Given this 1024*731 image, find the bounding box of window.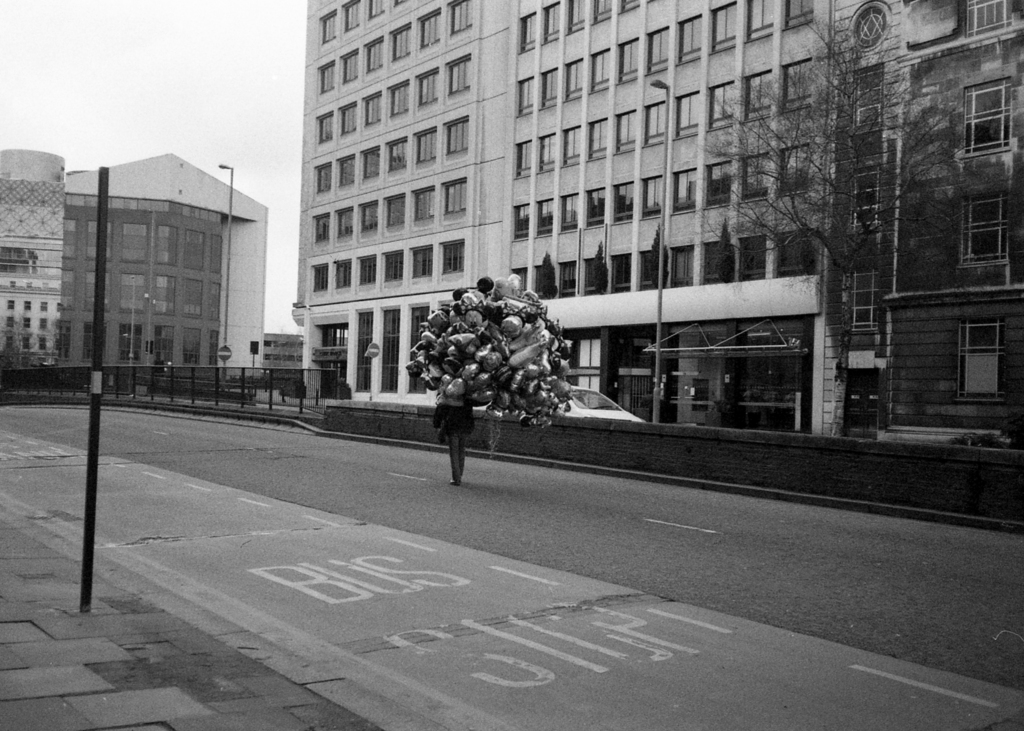
<region>849, 168, 876, 232</region>.
